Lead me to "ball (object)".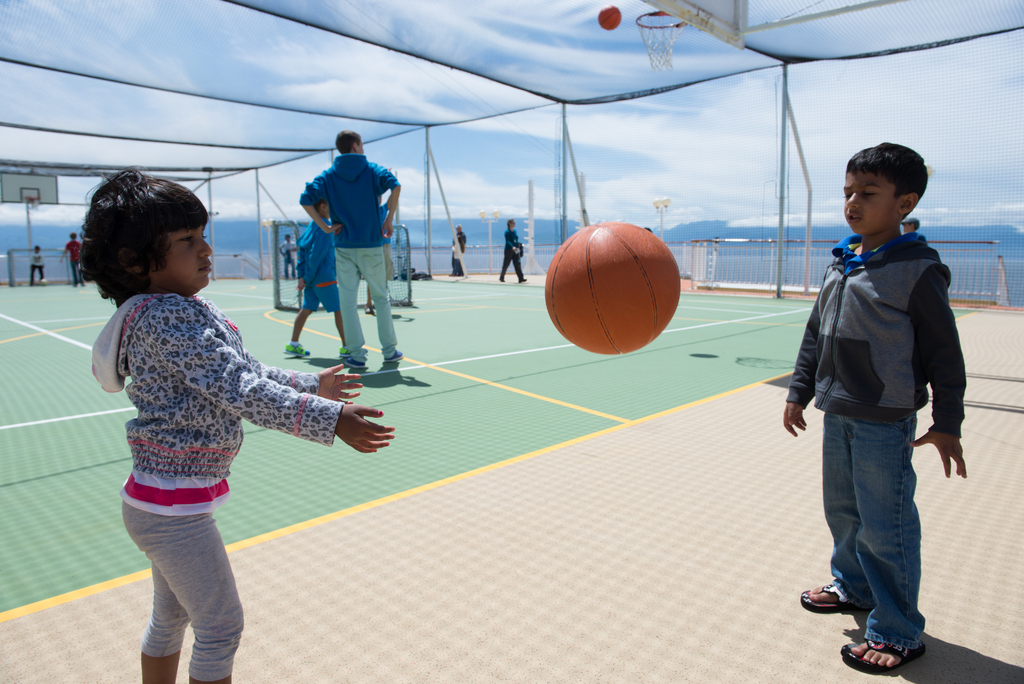
Lead to {"x1": 545, "y1": 221, "x2": 683, "y2": 357}.
